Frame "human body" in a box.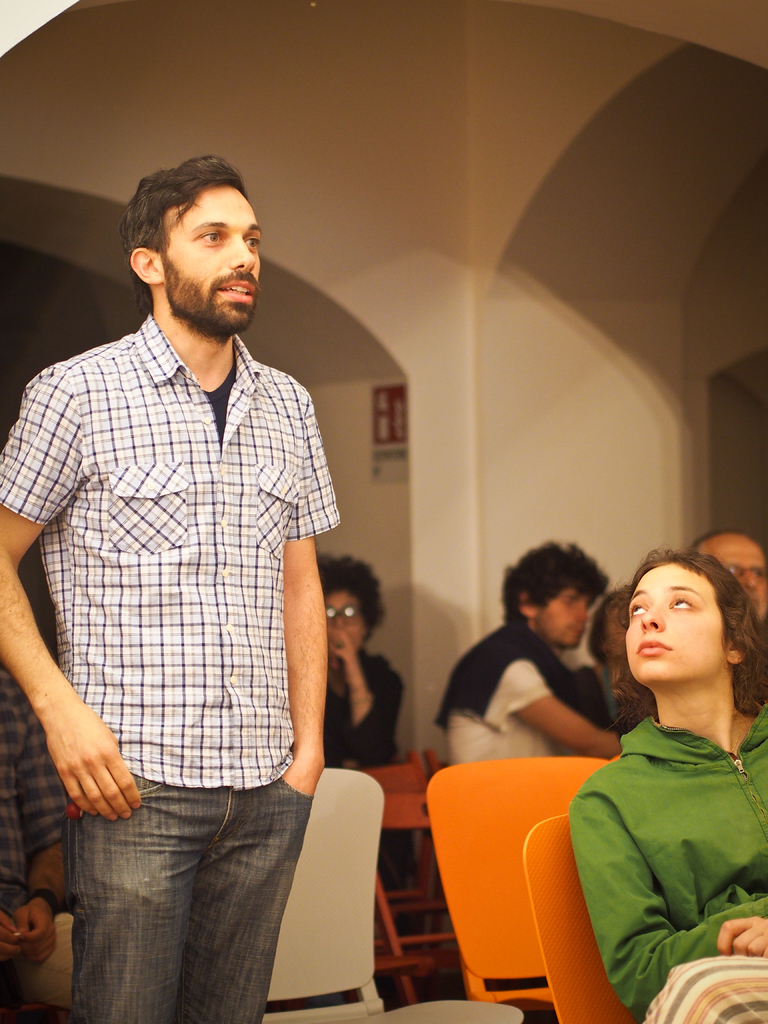
x1=308 y1=554 x2=406 y2=874.
